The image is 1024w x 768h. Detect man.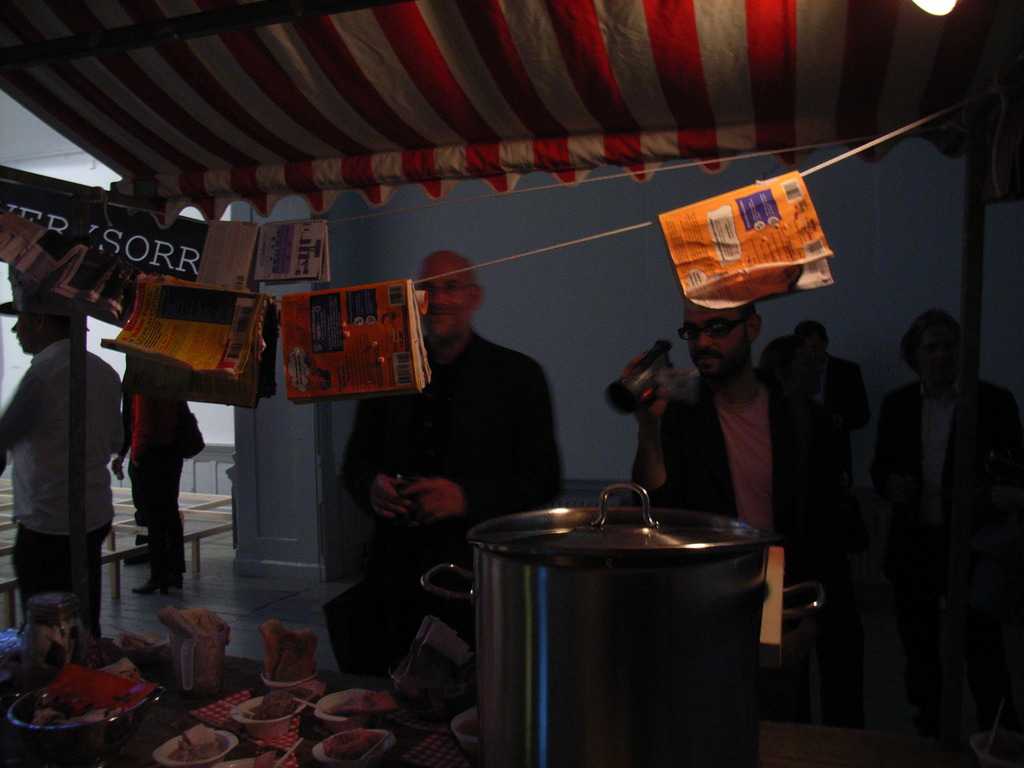
Detection: rect(771, 316, 865, 492).
